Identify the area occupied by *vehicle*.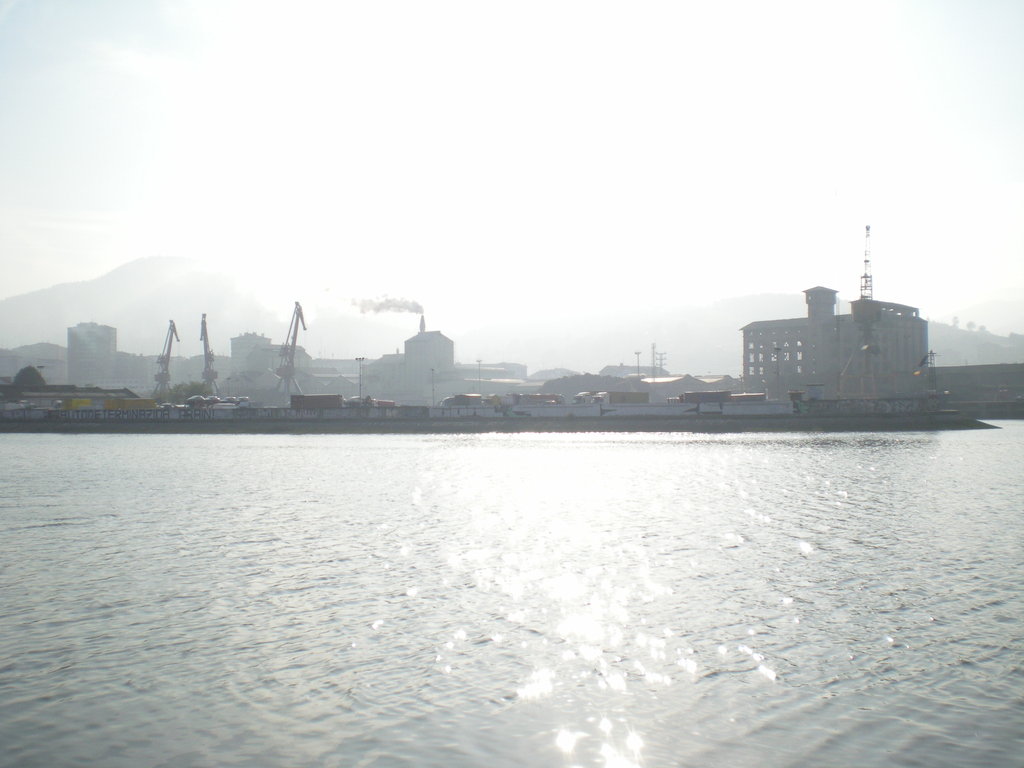
Area: box=[288, 393, 338, 413].
